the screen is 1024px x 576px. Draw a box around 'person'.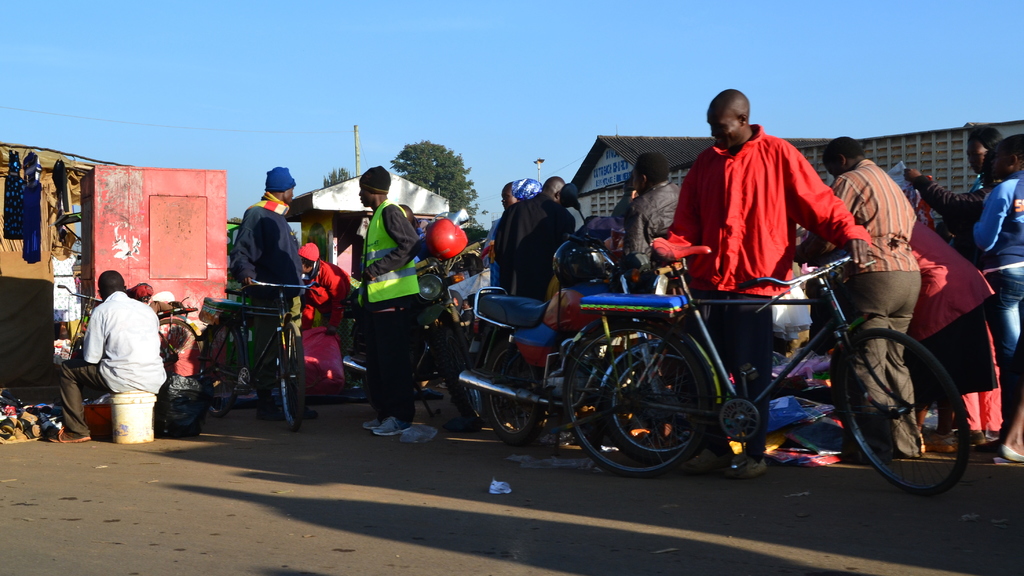
left=61, top=260, right=170, bottom=438.
